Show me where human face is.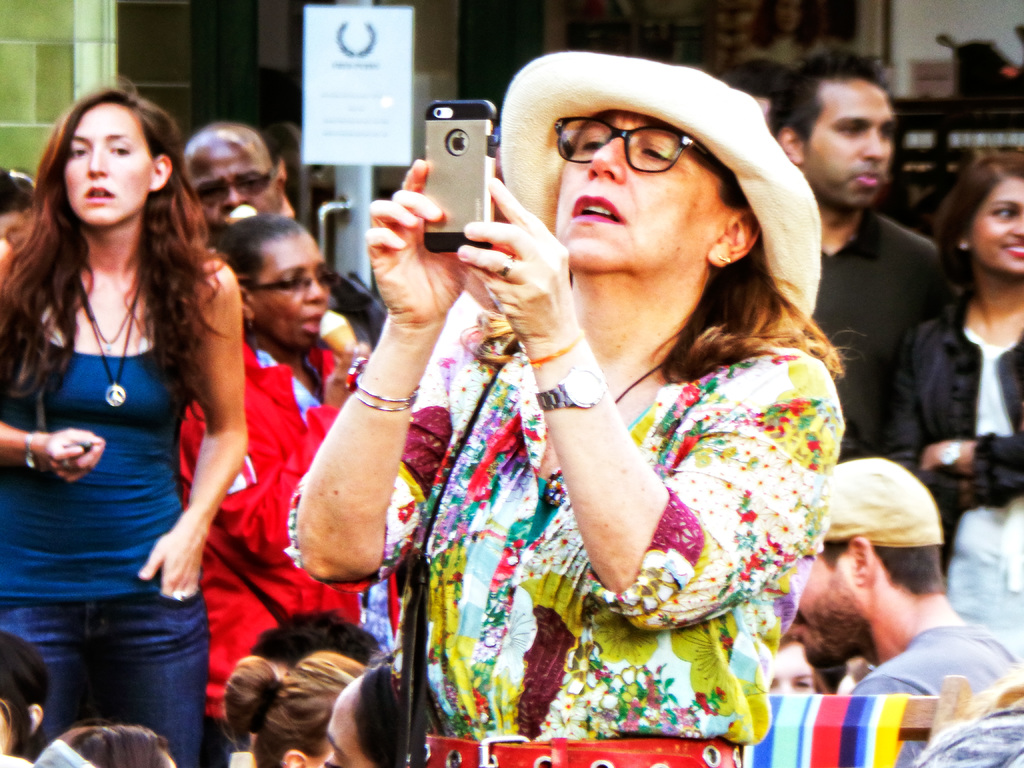
human face is at <bbox>967, 180, 1023, 277</bbox>.
